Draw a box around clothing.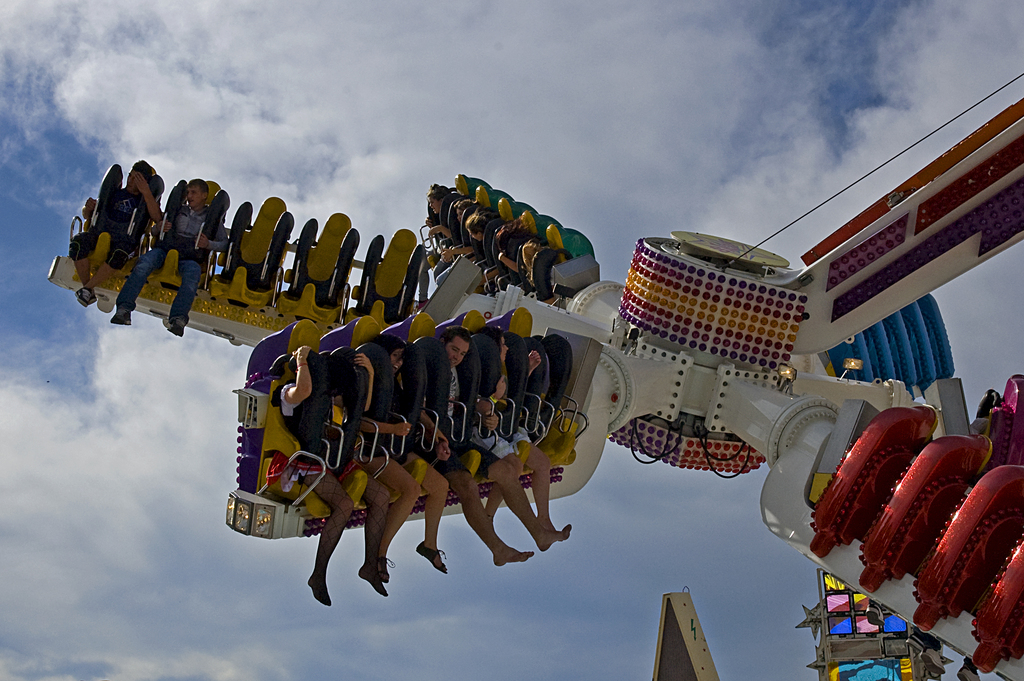
x1=109 y1=200 x2=207 y2=327.
